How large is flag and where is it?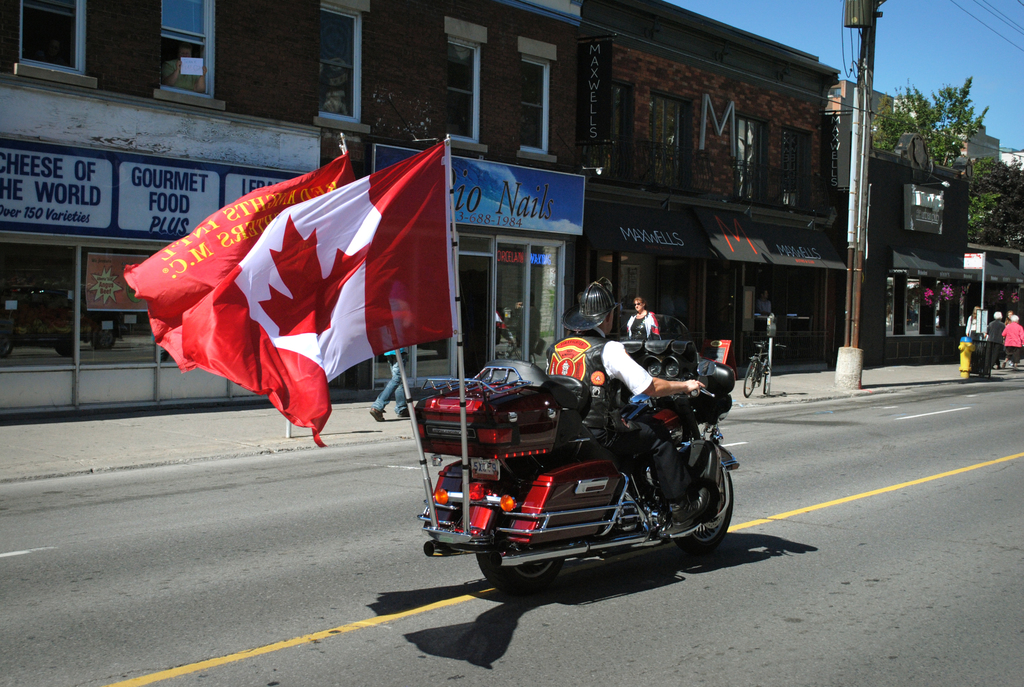
Bounding box: <region>158, 142, 453, 443</region>.
